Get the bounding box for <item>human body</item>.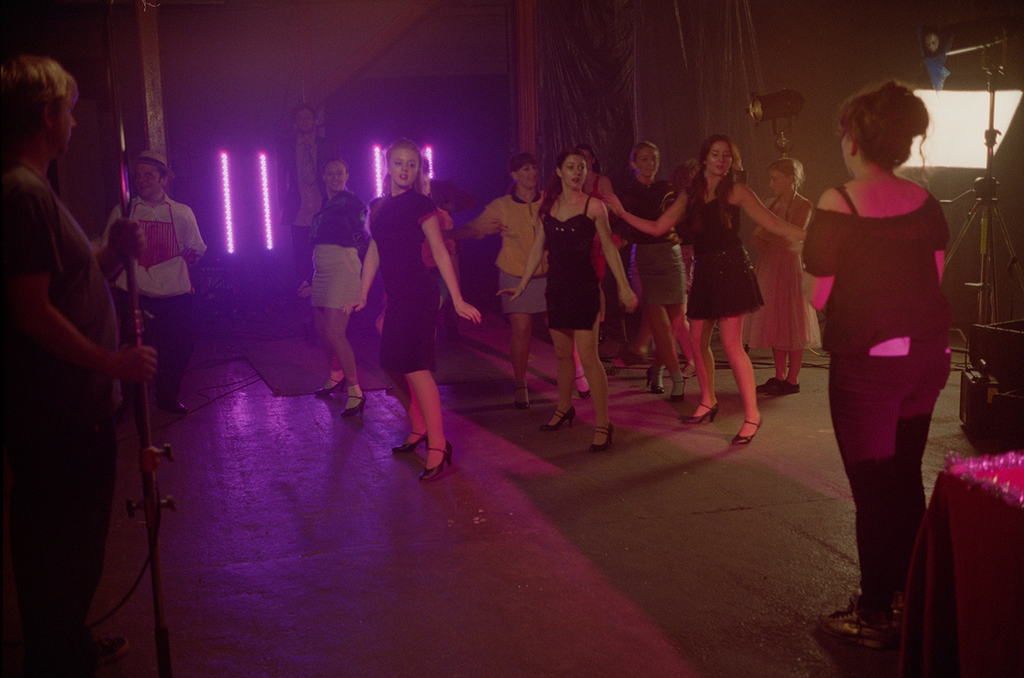
[x1=371, y1=127, x2=466, y2=511].
